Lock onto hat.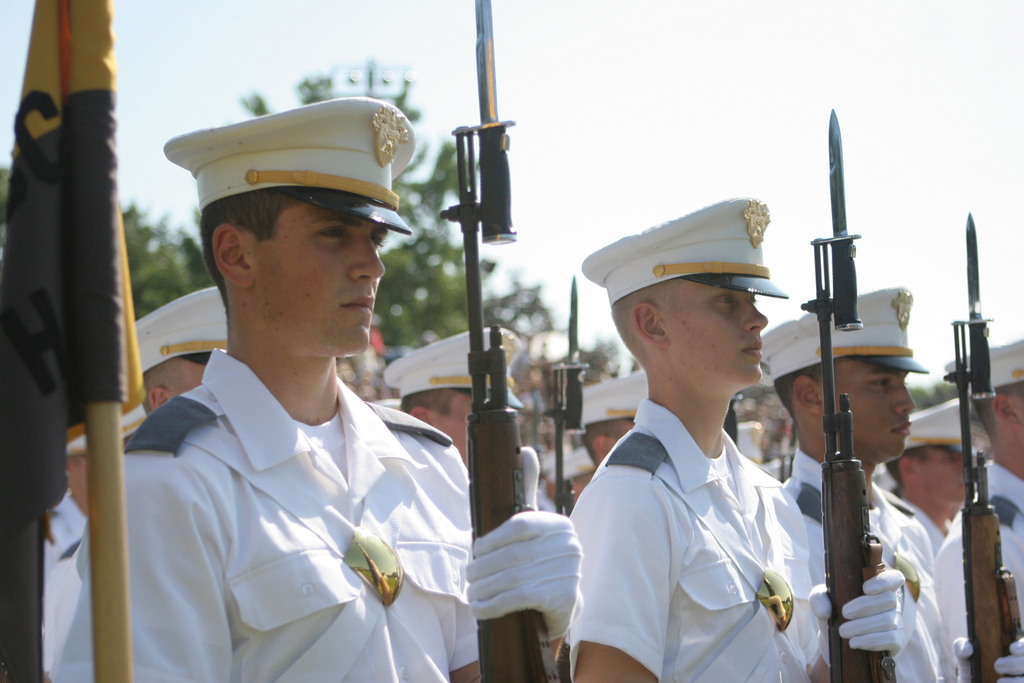
Locked: select_region(381, 324, 520, 412).
